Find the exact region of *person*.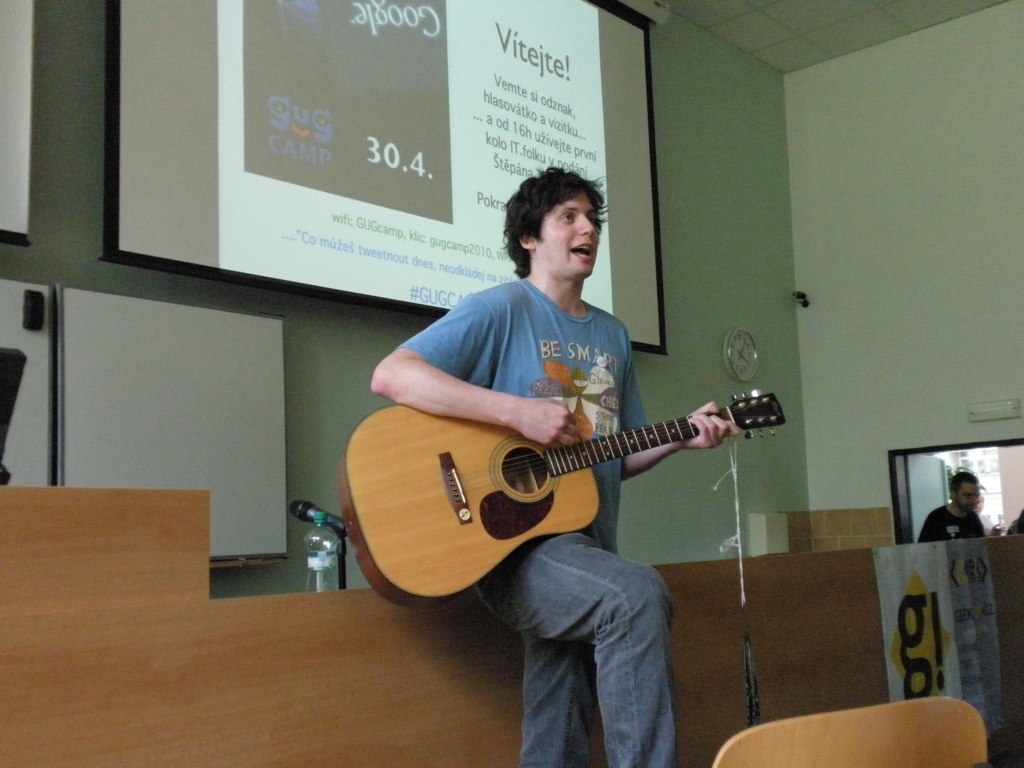
Exact region: {"x1": 911, "y1": 468, "x2": 1008, "y2": 546}.
